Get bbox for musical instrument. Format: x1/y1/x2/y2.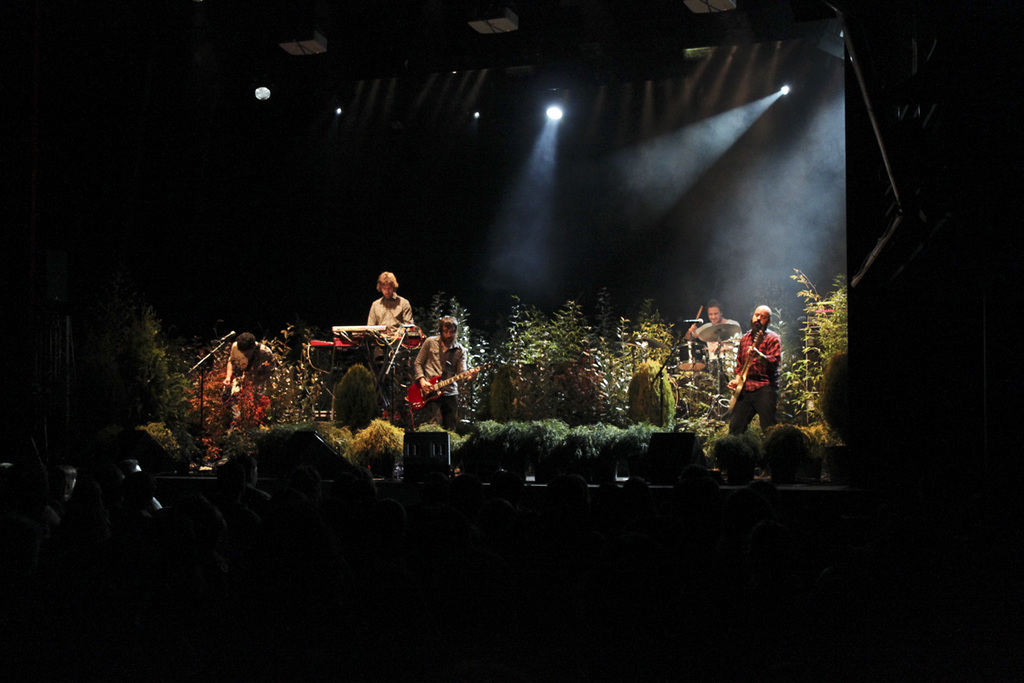
218/354/272/402.
